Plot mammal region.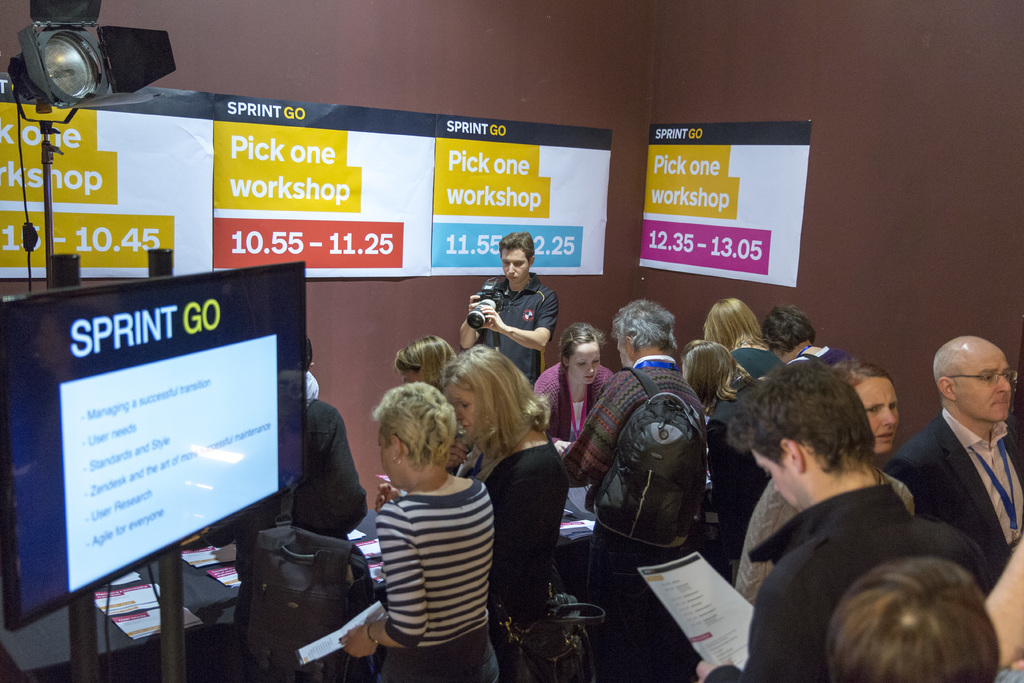
Plotted at select_region(442, 342, 570, 682).
